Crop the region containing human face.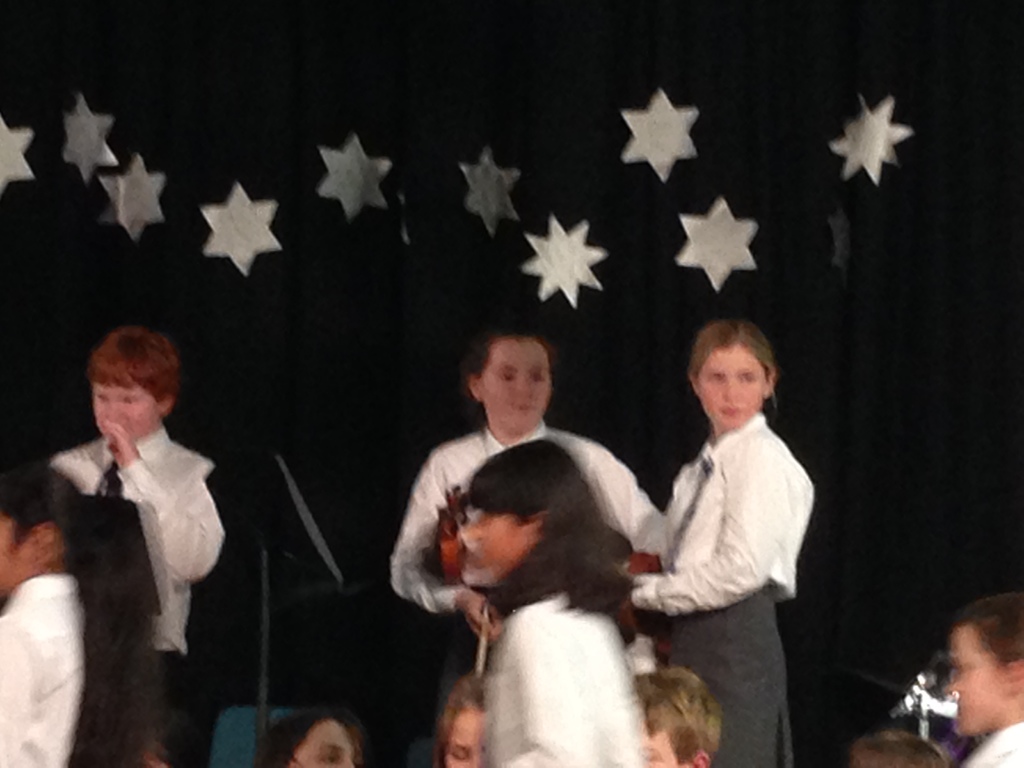
Crop region: (left=476, top=508, right=531, bottom=572).
